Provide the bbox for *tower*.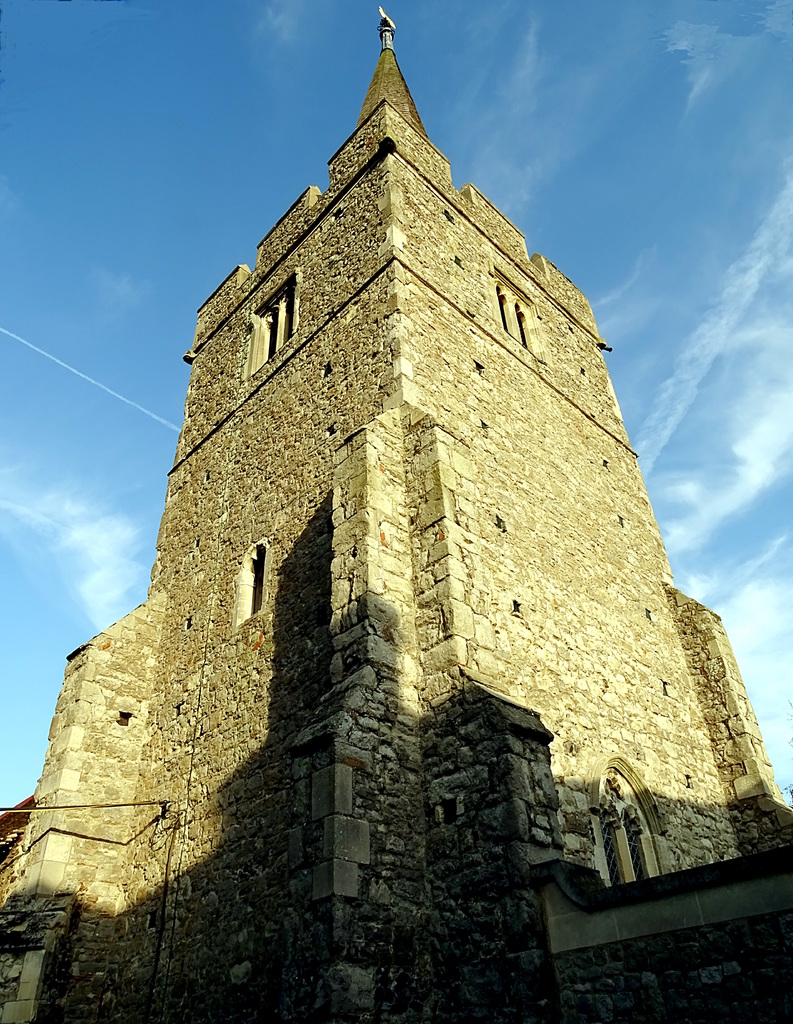
32, 79, 745, 976.
